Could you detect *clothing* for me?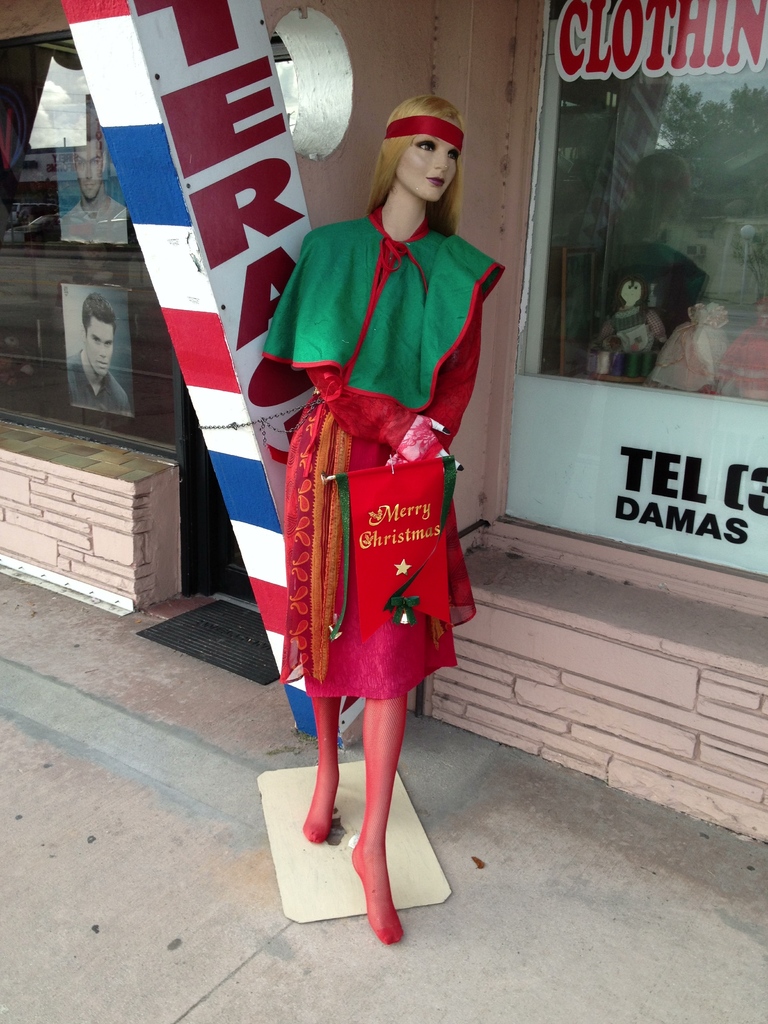
Detection result: locate(61, 200, 126, 245).
